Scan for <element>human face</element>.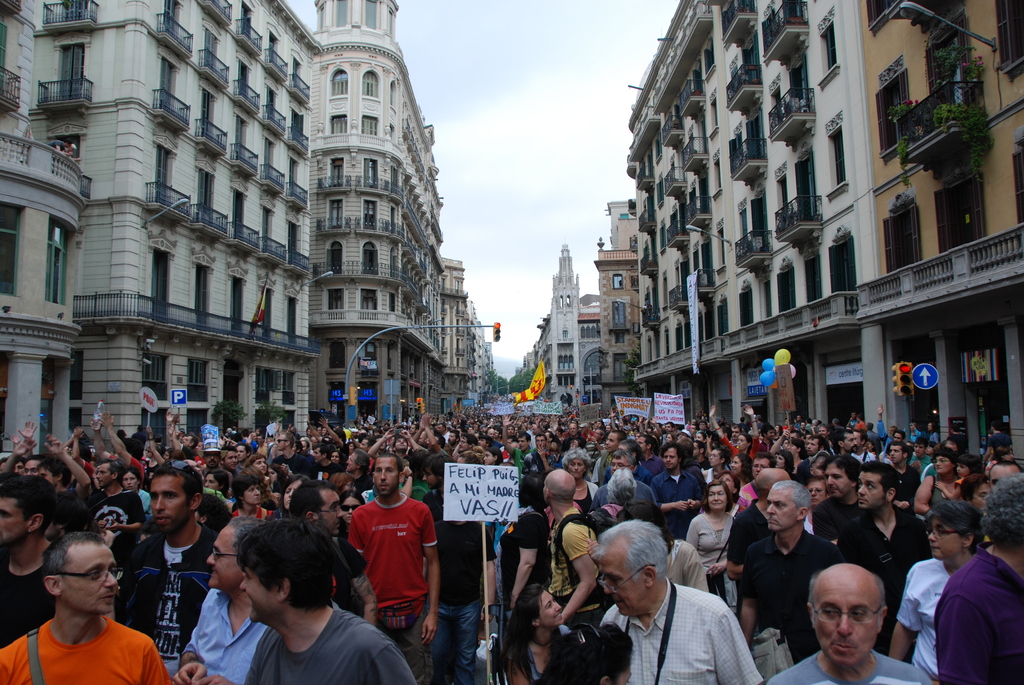
Scan result: (left=394, top=437, right=408, bottom=448).
